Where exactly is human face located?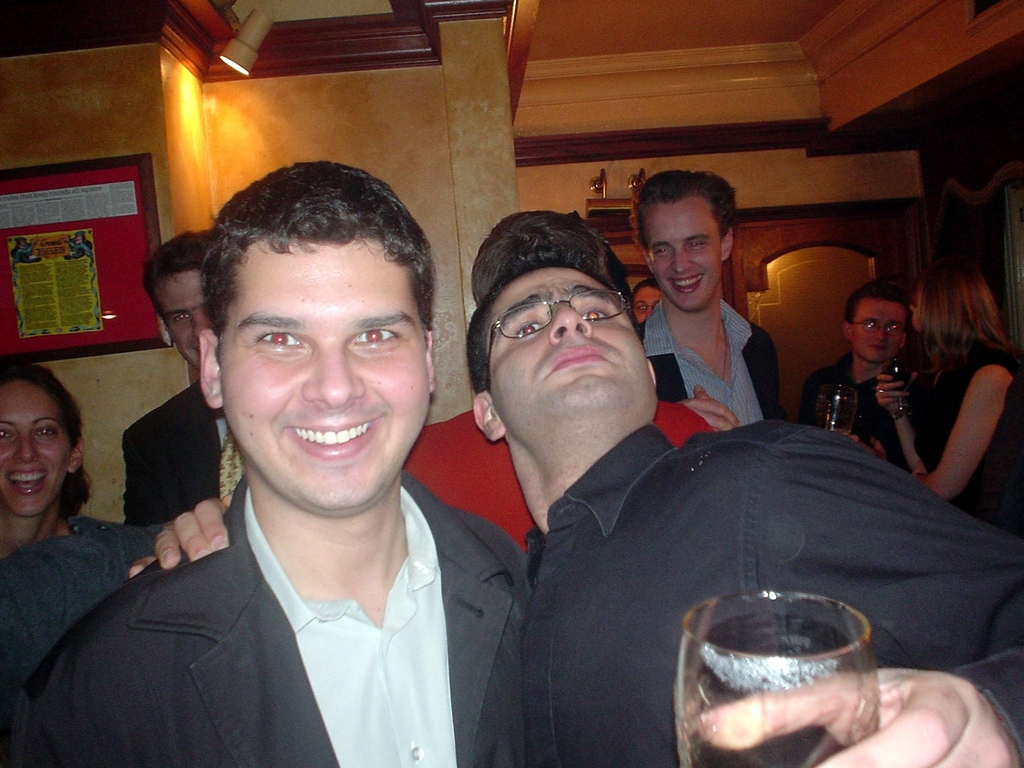
Its bounding box is [x1=156, y1=273, x2=210, y2=371].
